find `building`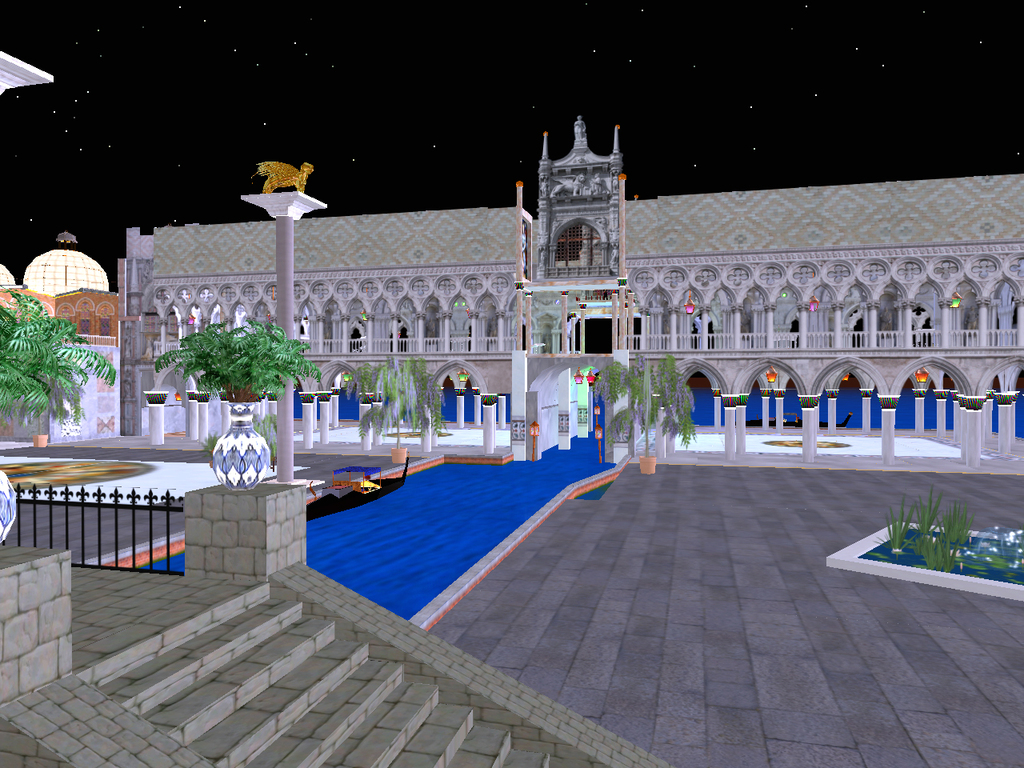
(x1=0, y1=234, x2=131, y2=438)
